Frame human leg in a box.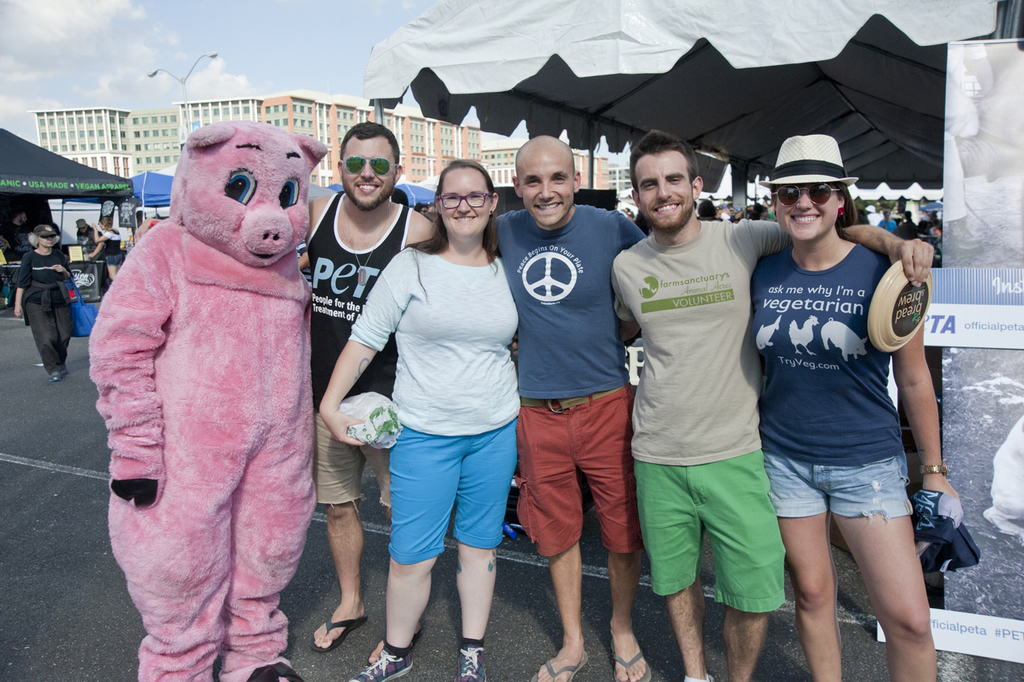
locate(105, 486, 238, 681).
